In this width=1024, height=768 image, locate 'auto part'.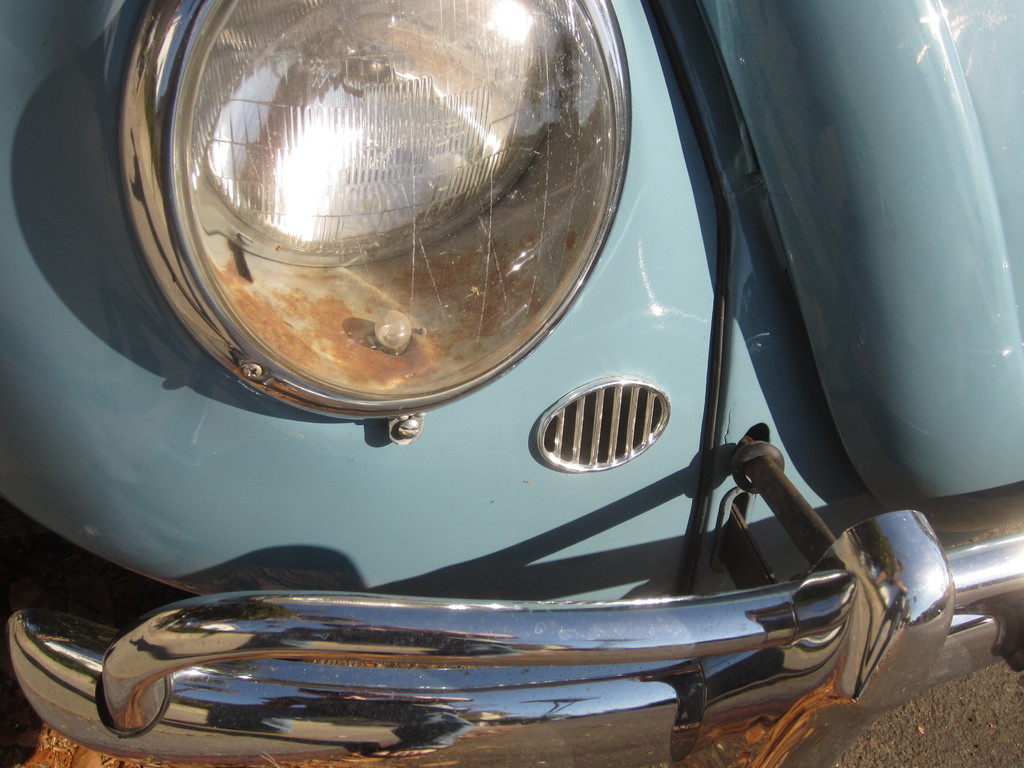
Bounding box: region(94, 44, 657, 395).
